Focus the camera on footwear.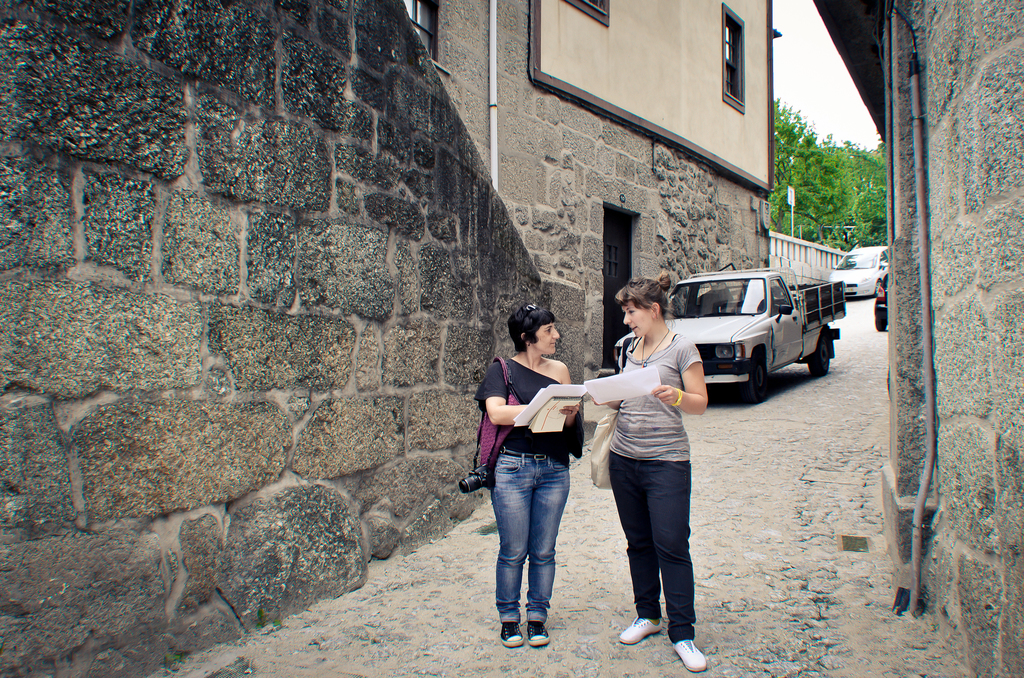
Focus region: (left=502, top=620, right=525, bottom=647).
